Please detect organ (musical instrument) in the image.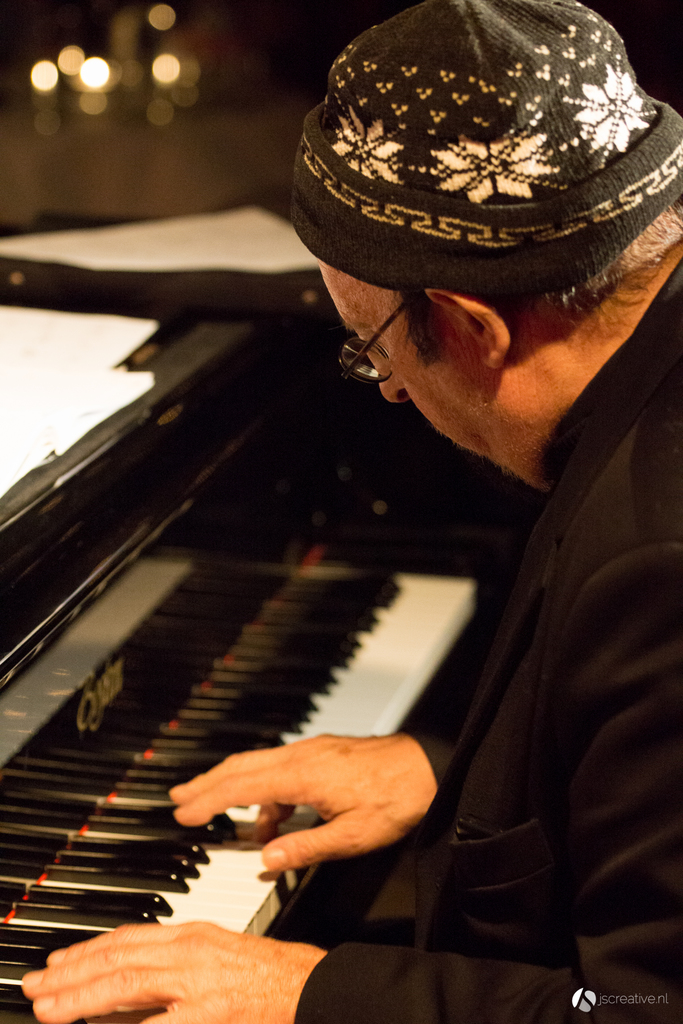
{"x1": 0, "y1": 188, "x2": 620, "y2": 1009}.
